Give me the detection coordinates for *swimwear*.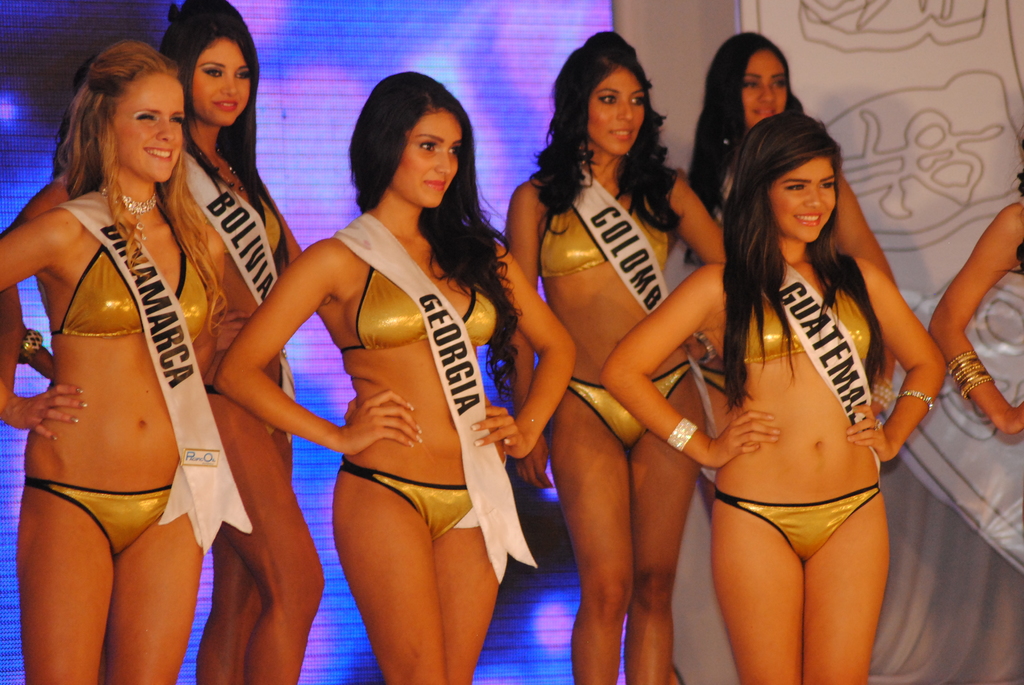
crop(532, 193, 671, 279).
